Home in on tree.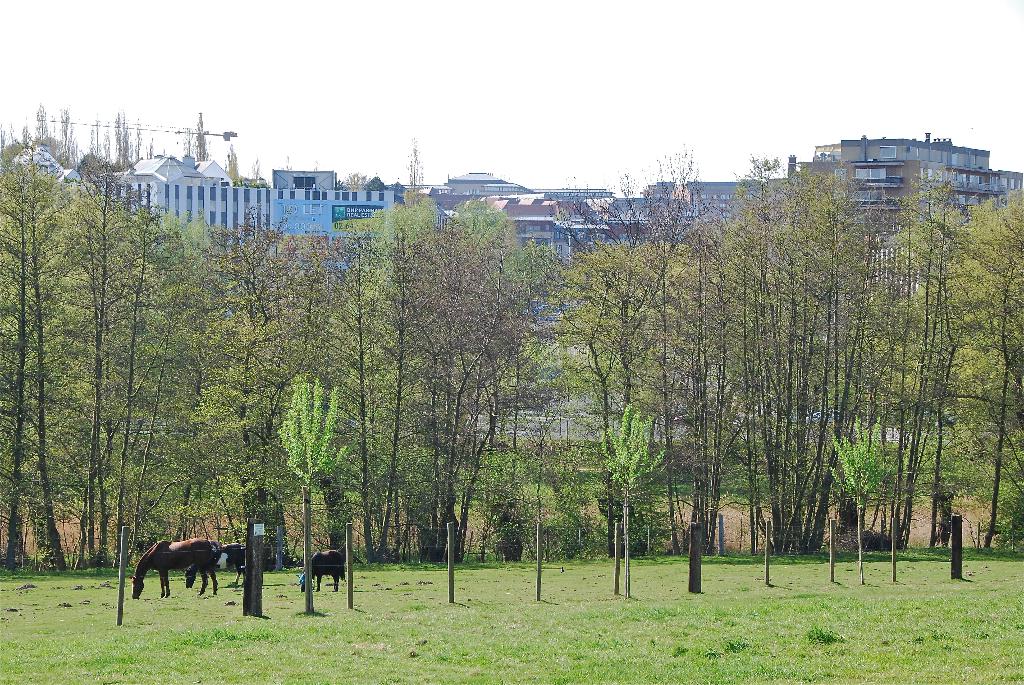
Homed in at region(269, 372, 349, 610).
